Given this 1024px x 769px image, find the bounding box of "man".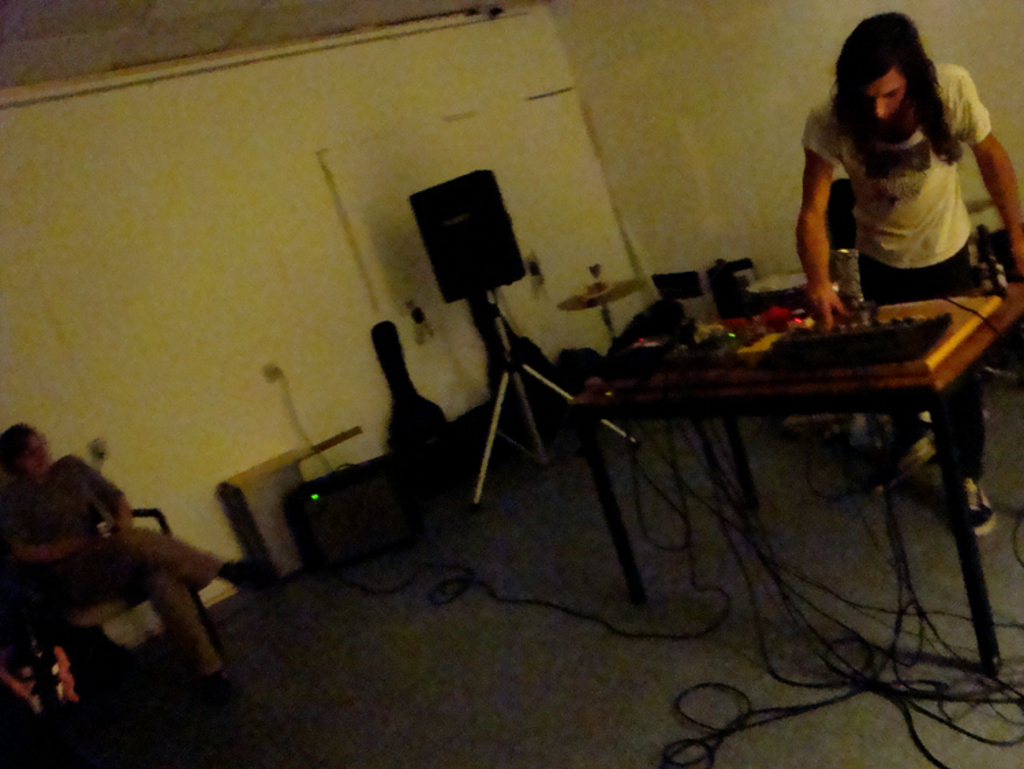
pyautogui.locateOnScreen(0, 419, 279, 708).
